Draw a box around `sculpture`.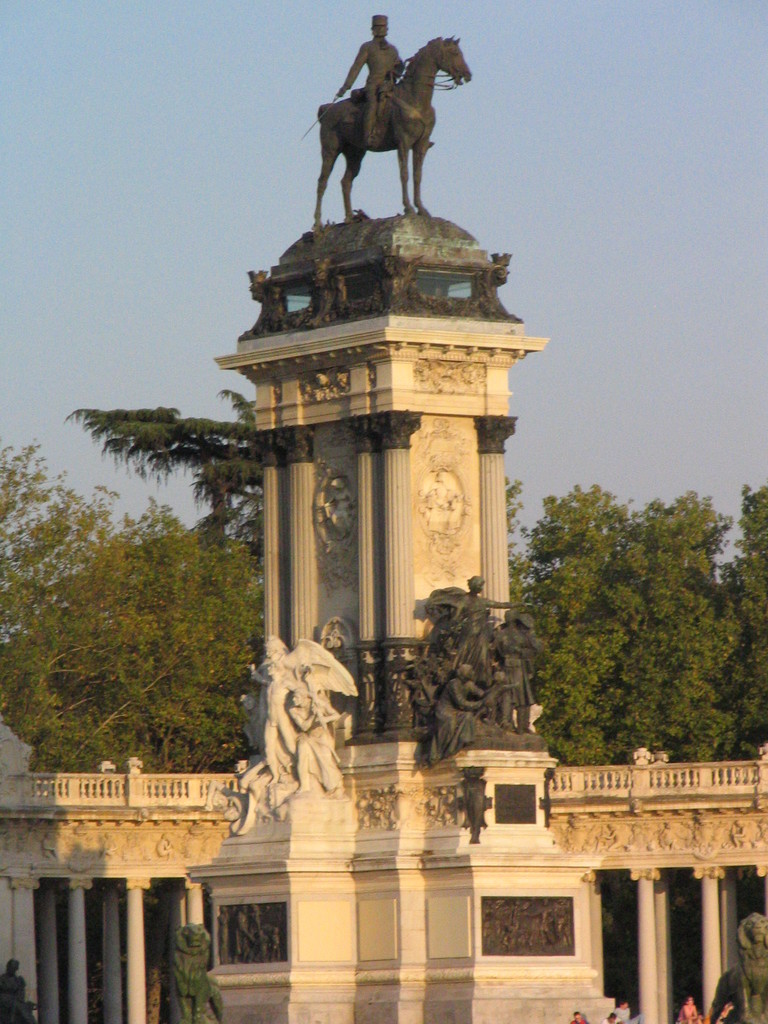
crop(305, 13, 478, 232).
